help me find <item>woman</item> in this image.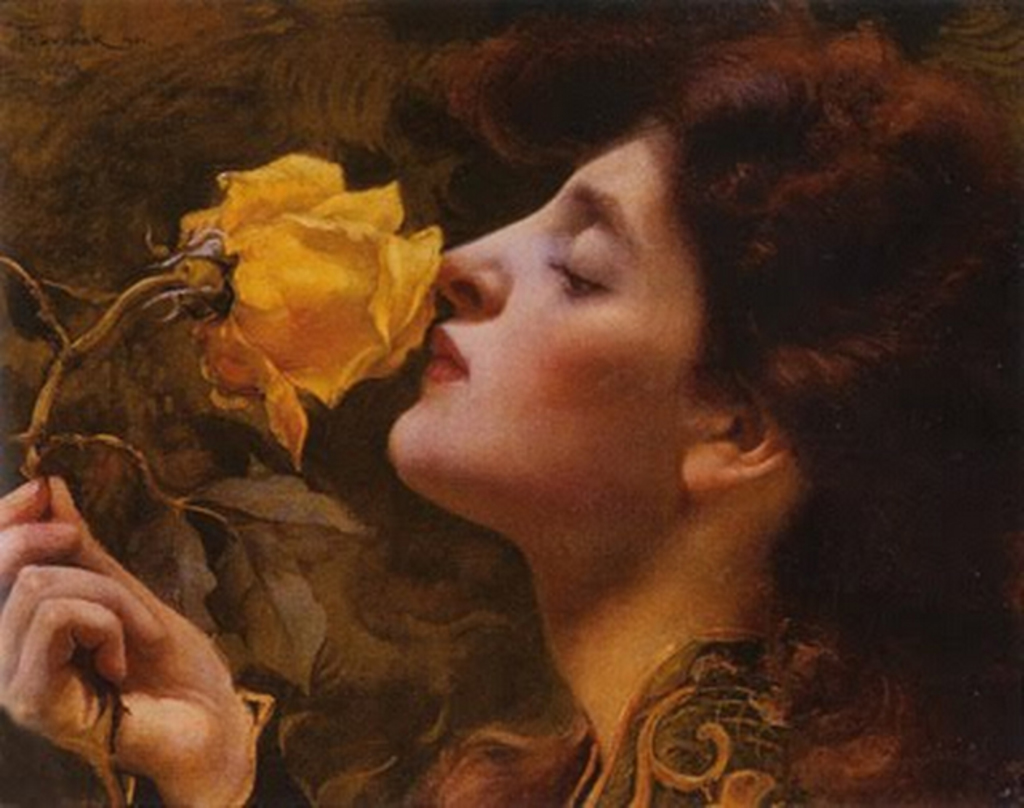
Found it: detection(101, 35, 869, 790).
